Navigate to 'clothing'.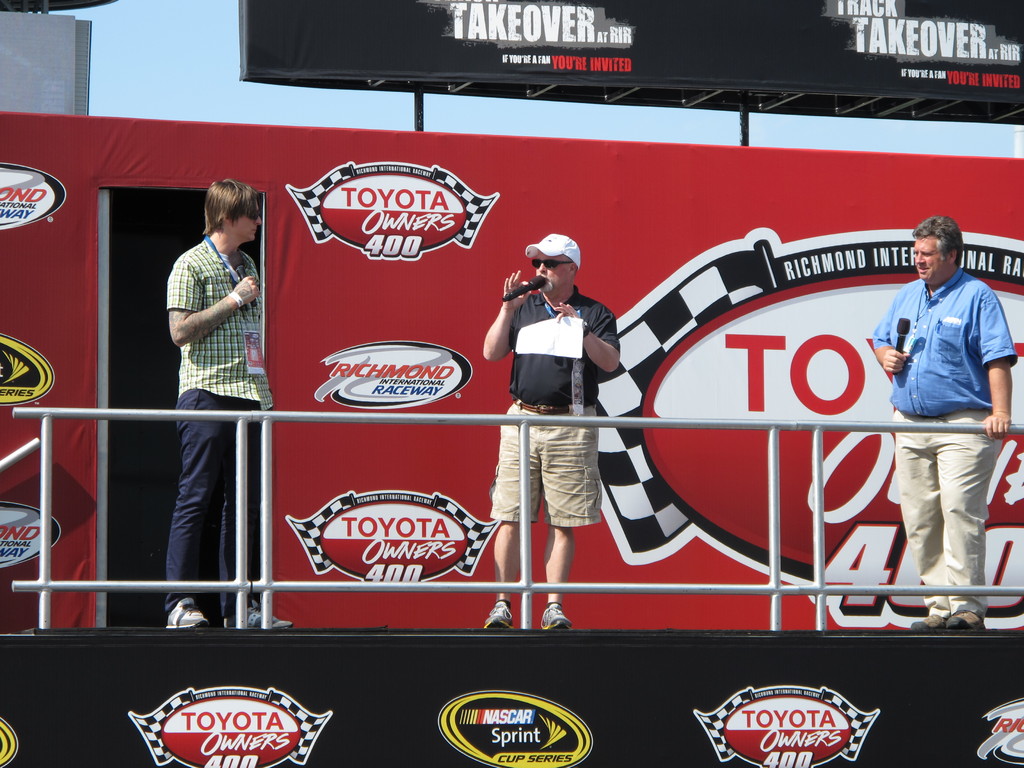
Navigation target: 159 234 278 616.
